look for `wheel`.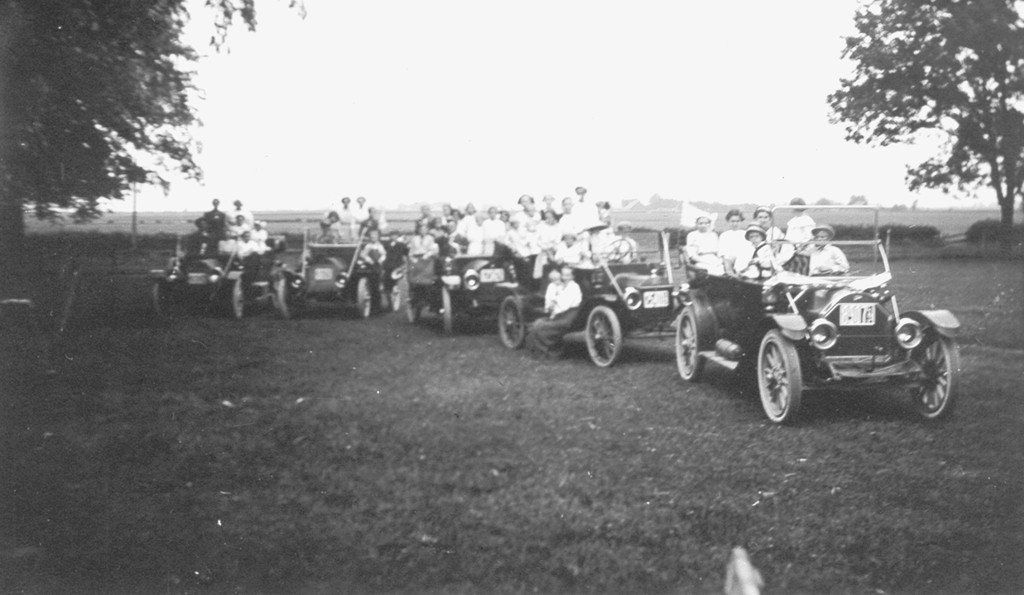
Found: bbox(227, 280, 243, 313).
